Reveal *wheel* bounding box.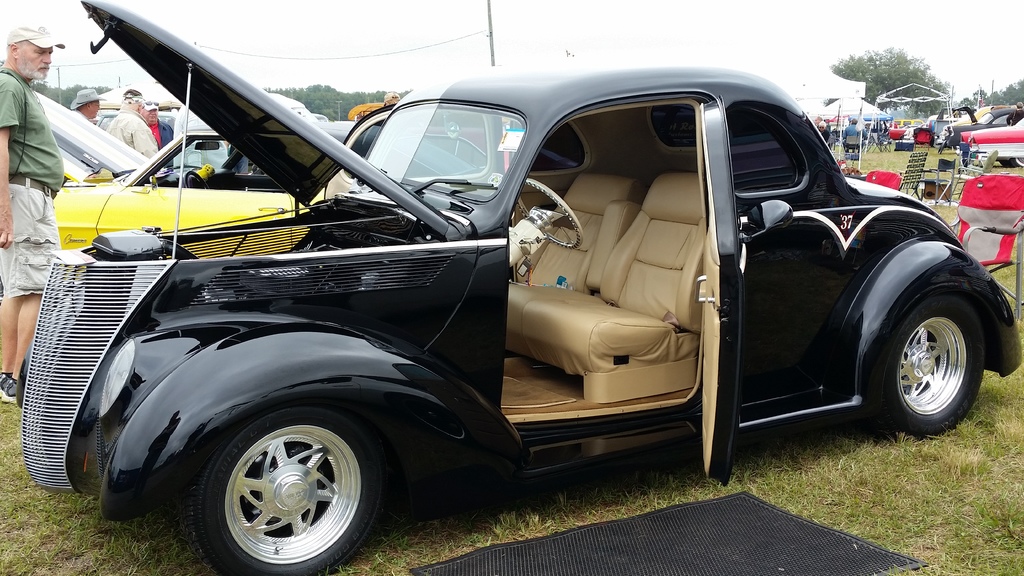
Revealed: box(190, 408, 368, 561).
